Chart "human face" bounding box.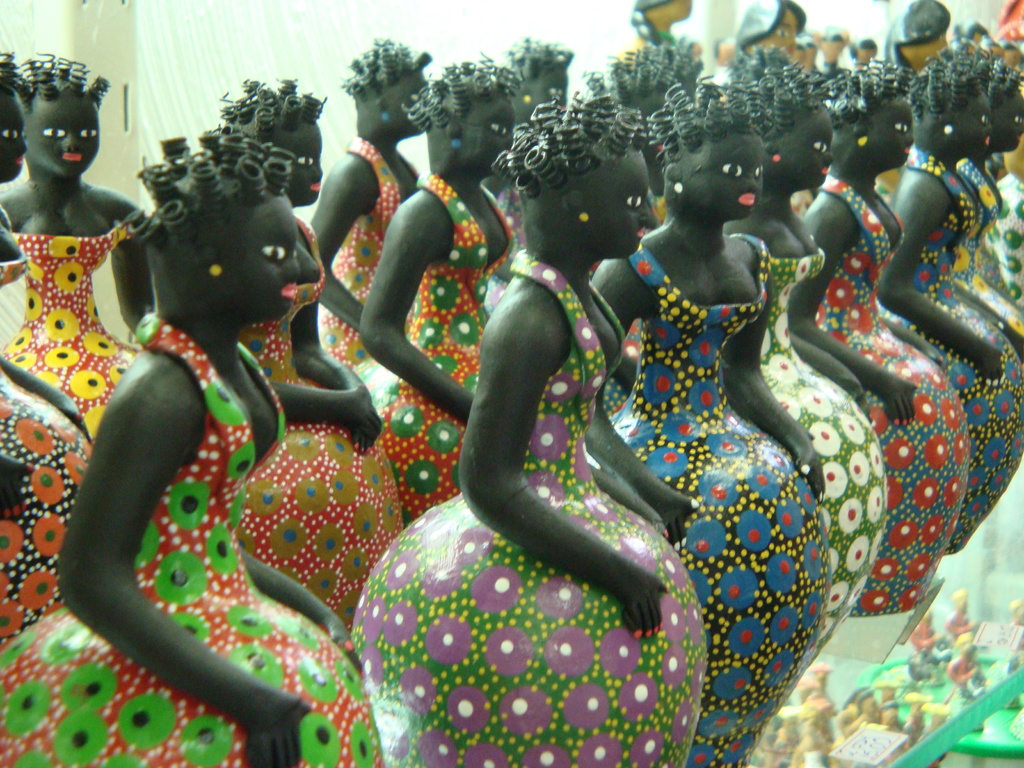
Charted: (x1=705, y1=135, x2=765, y2=220).
